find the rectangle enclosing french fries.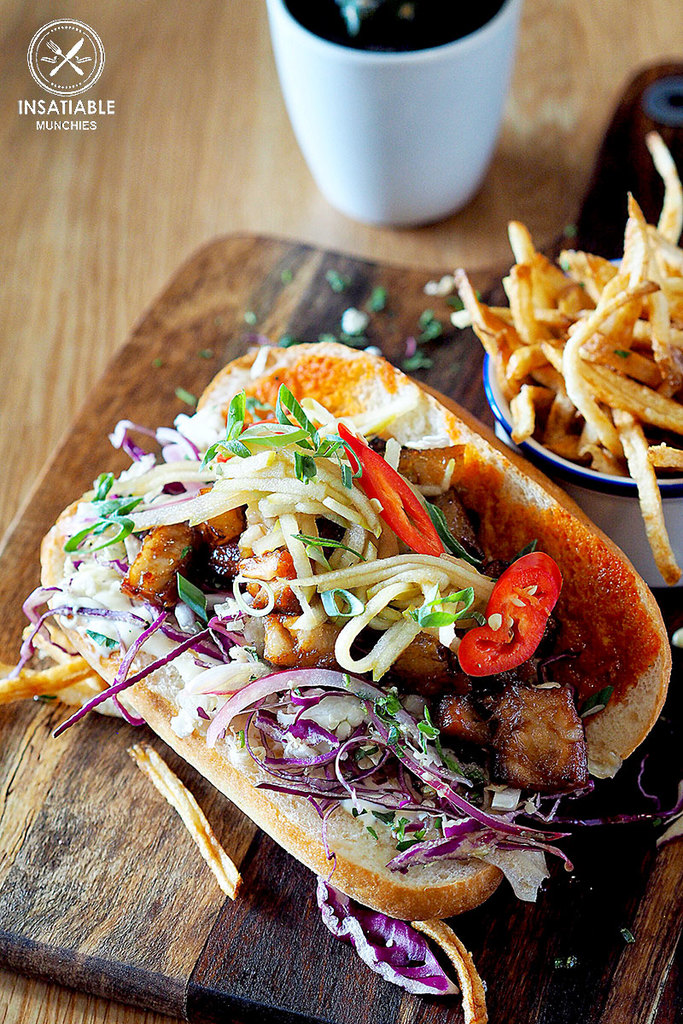
[127,749,242,899].
